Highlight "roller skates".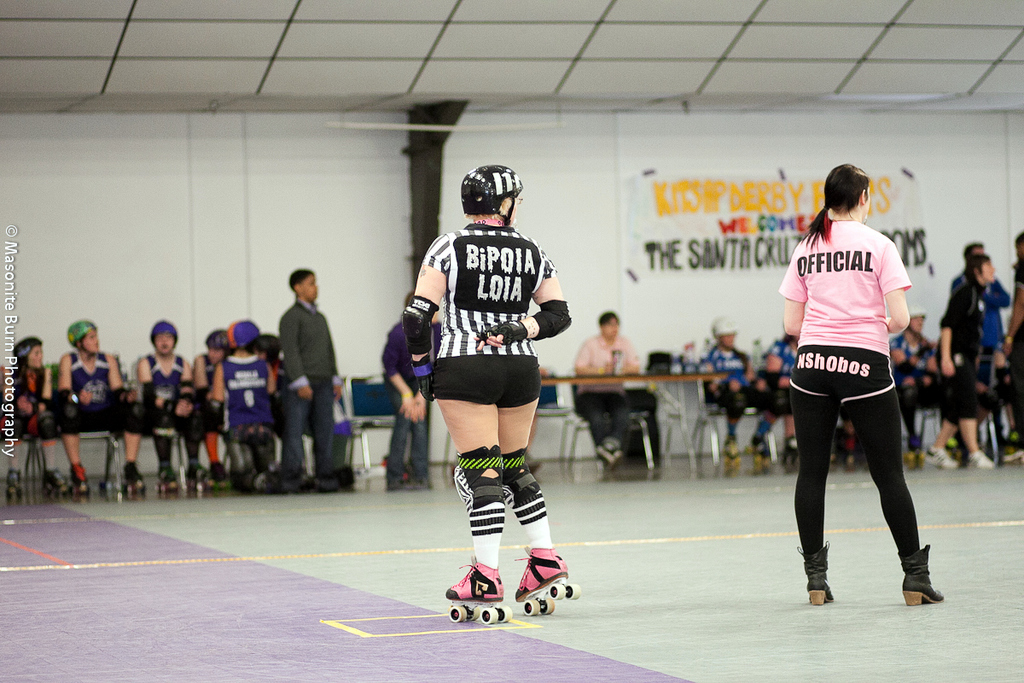
Highlighted region: region(121, 461, 147, 504).
